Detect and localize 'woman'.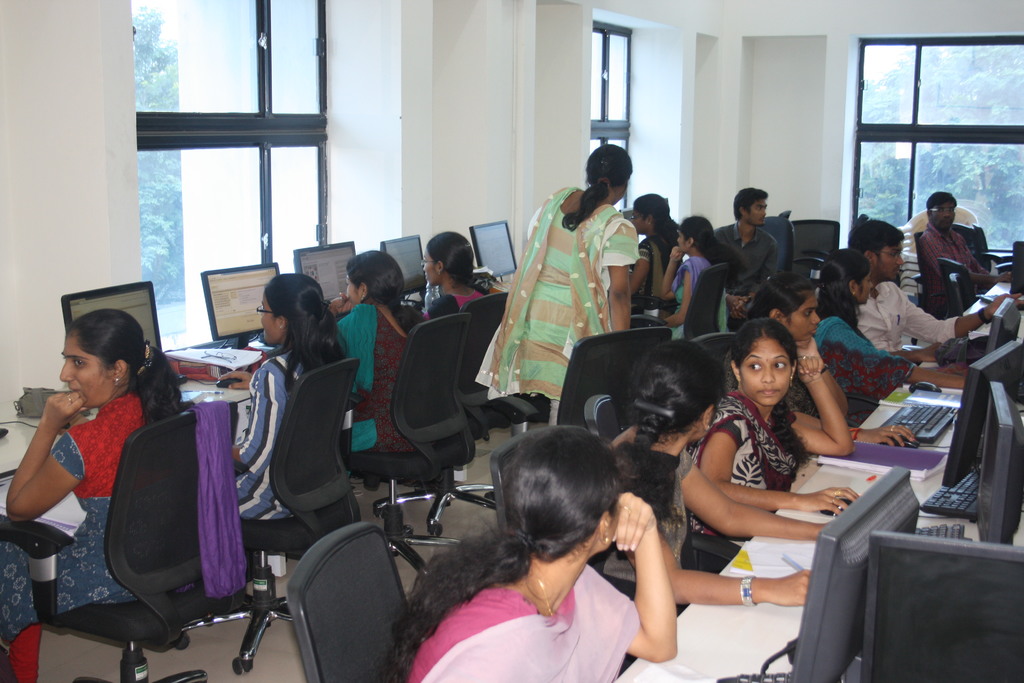
Localized at bbox=(659, 211, 744, 329).
